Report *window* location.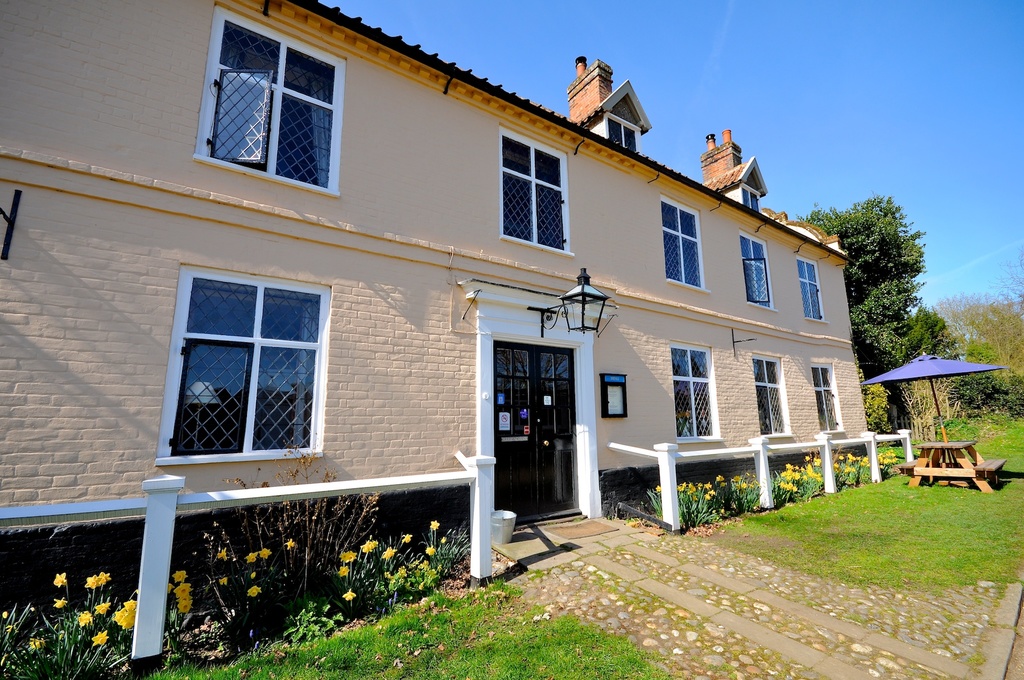
Report: select_region(177, 262, 333, 468).
